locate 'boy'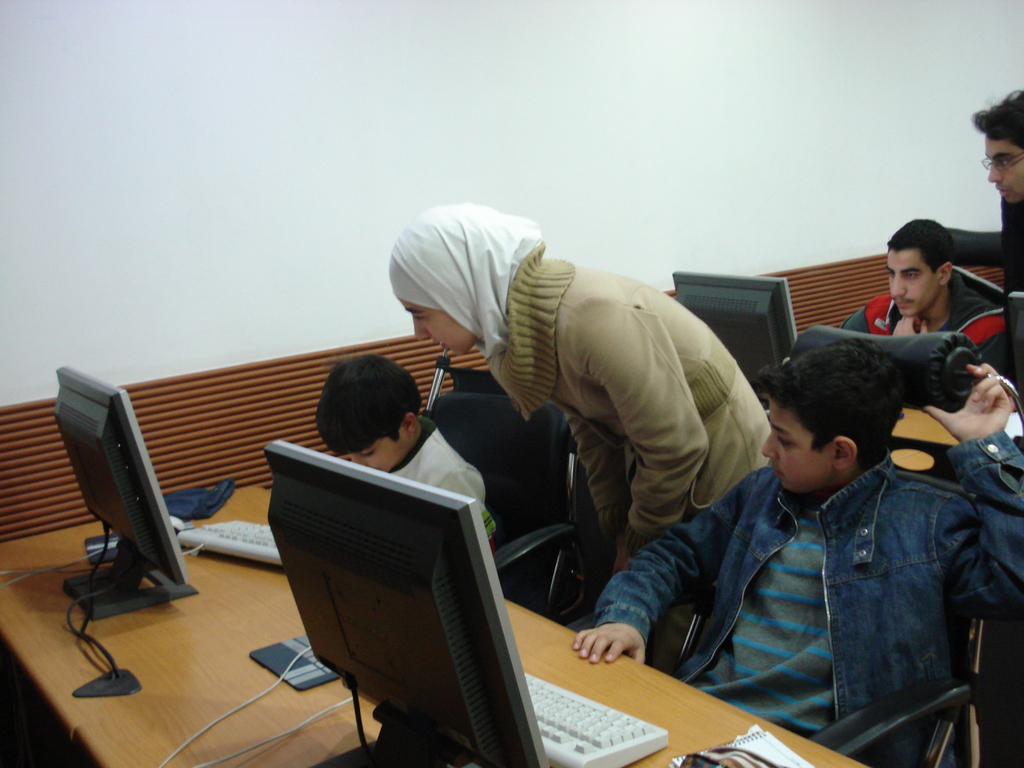
Rect(842, 216, 1007, 340)
